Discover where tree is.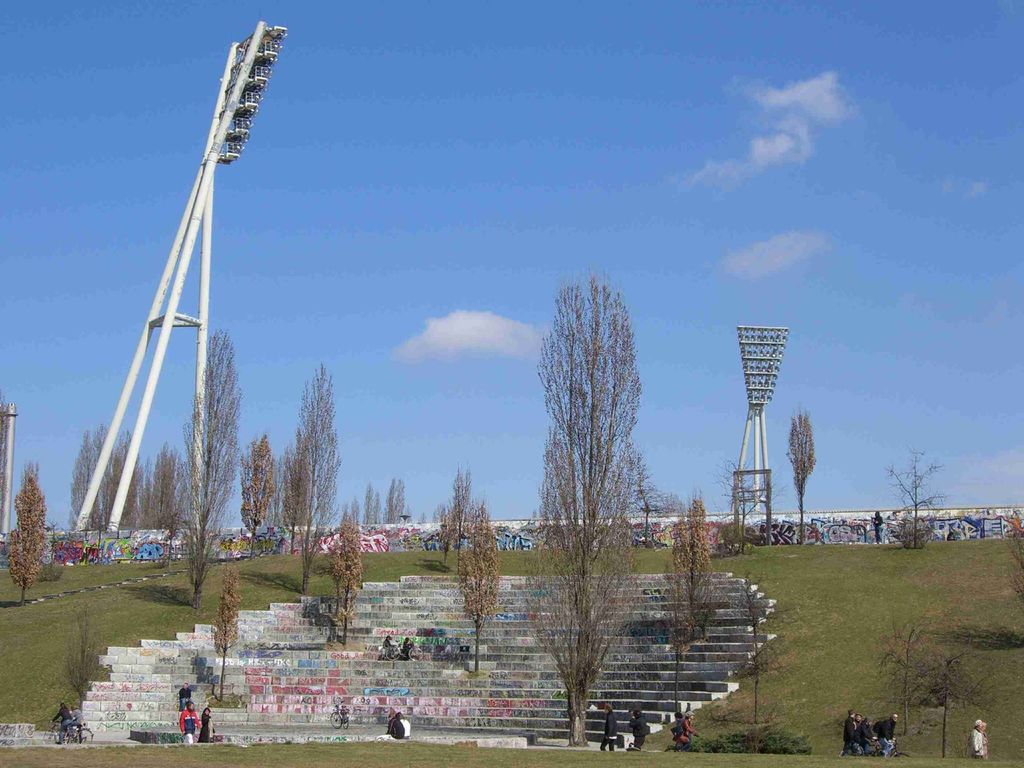
Discovered at <box>425,467,483,572</box>.
